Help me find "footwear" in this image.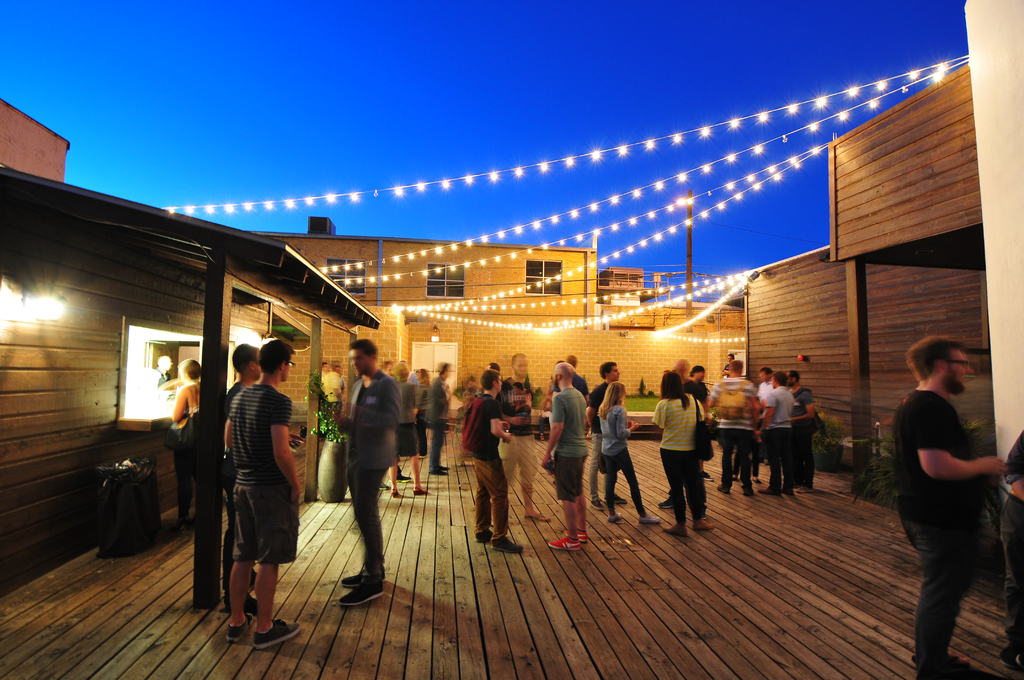
Found it: bbox=[718, 485, 731, 494].
